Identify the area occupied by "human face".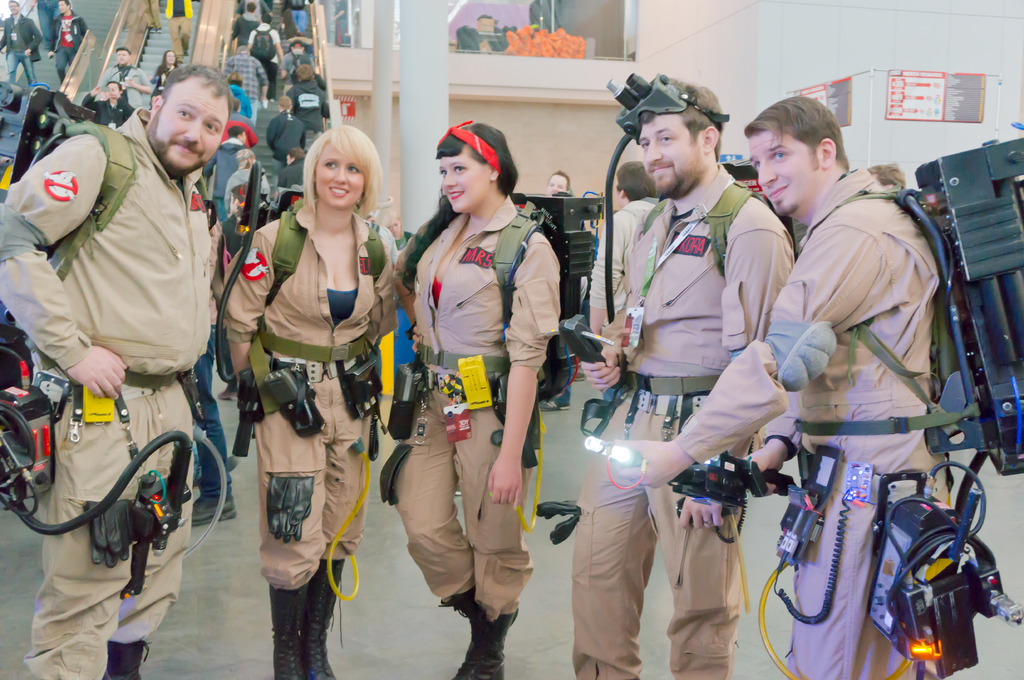
Area: 311 141 365 206.
